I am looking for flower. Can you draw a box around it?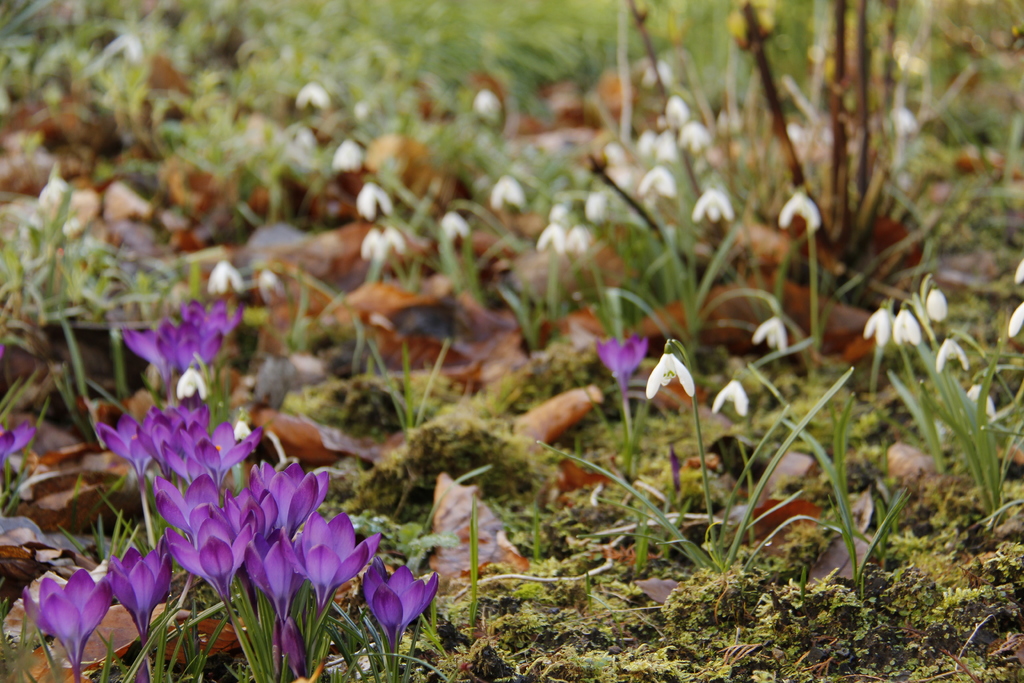
Sure, the bounding box is box(0, 419, 35, 475).
